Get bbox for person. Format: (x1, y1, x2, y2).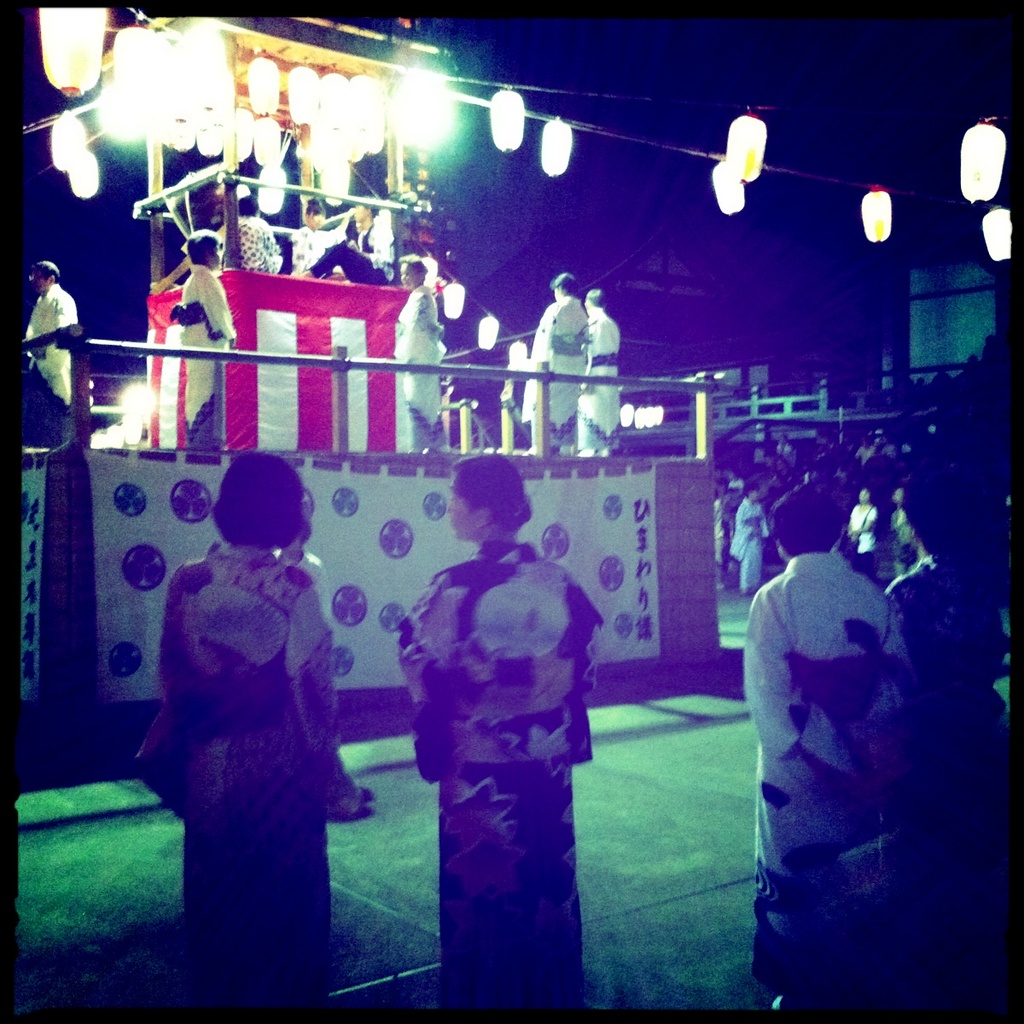
(396, 249, 449, 456).
